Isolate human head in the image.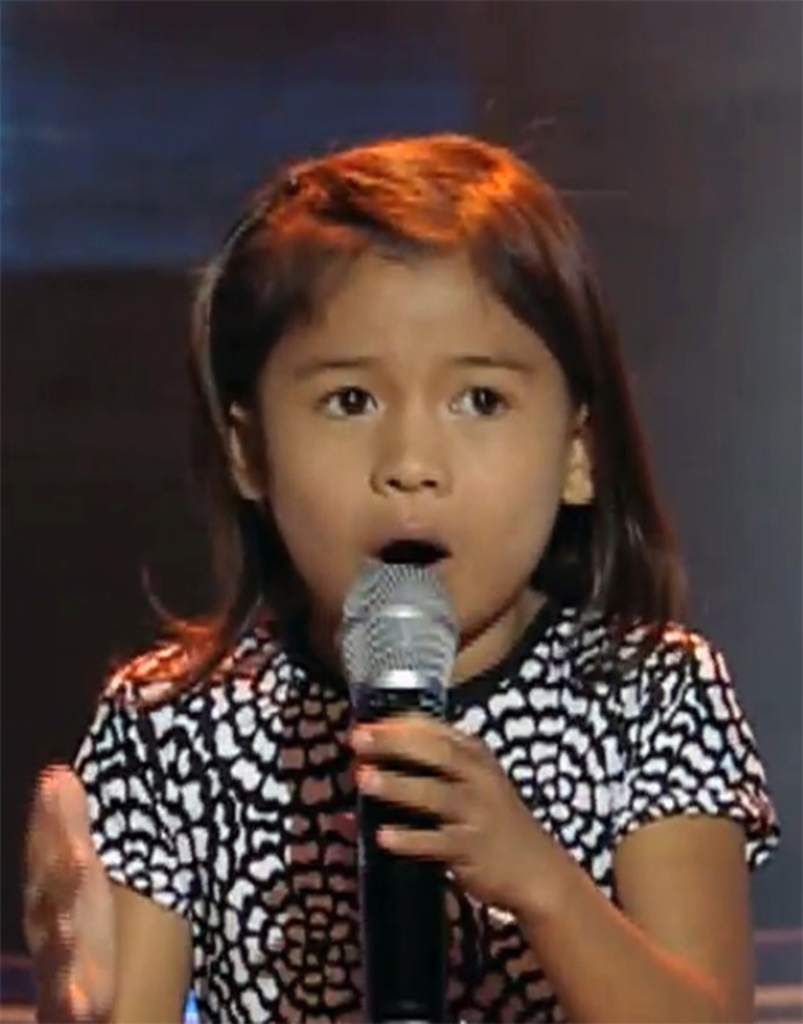
Isolated region: bbox(231, 131, 607, 619).
